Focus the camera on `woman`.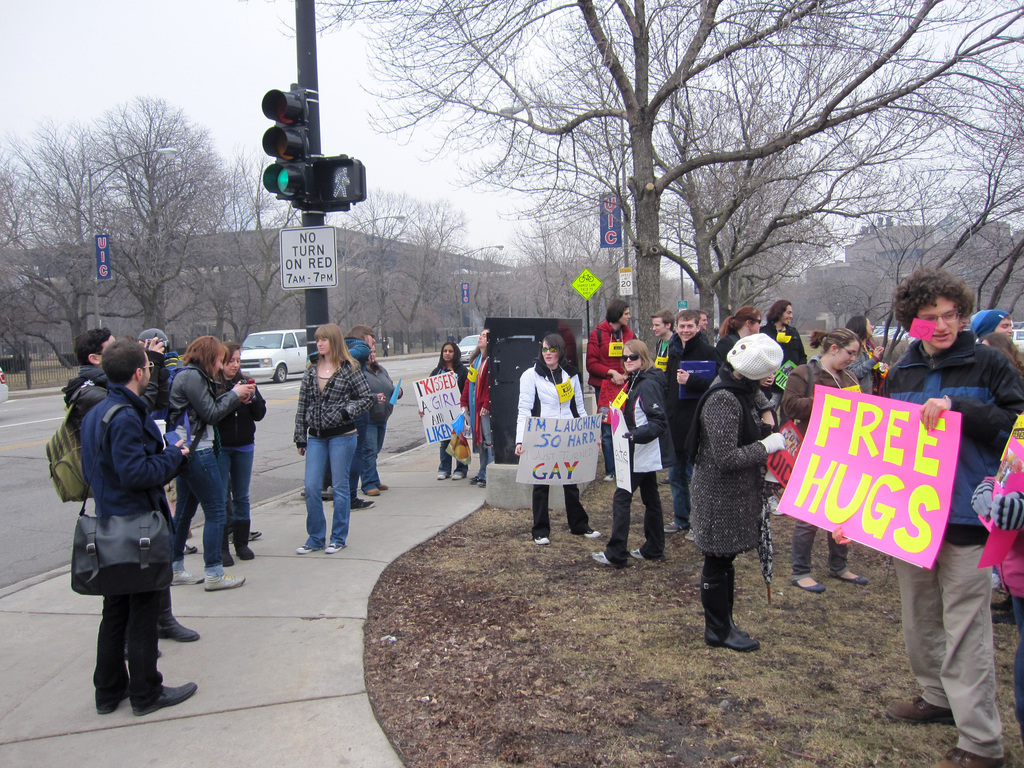
Focus region: box=[691, 341, 796, 640].
